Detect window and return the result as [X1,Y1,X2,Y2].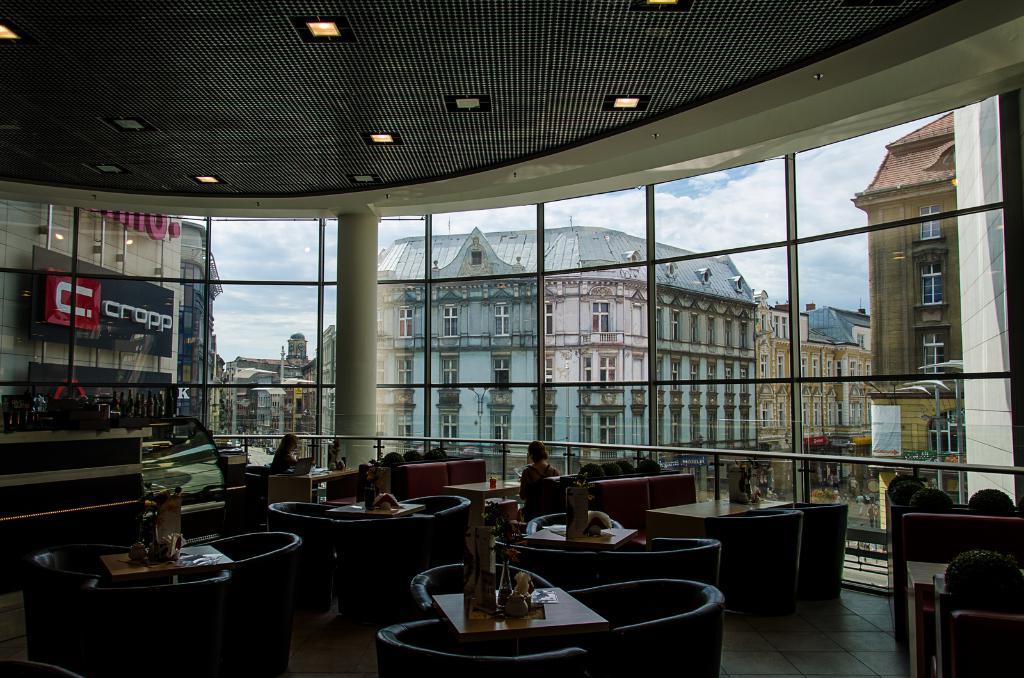
[826,357,831,381].
